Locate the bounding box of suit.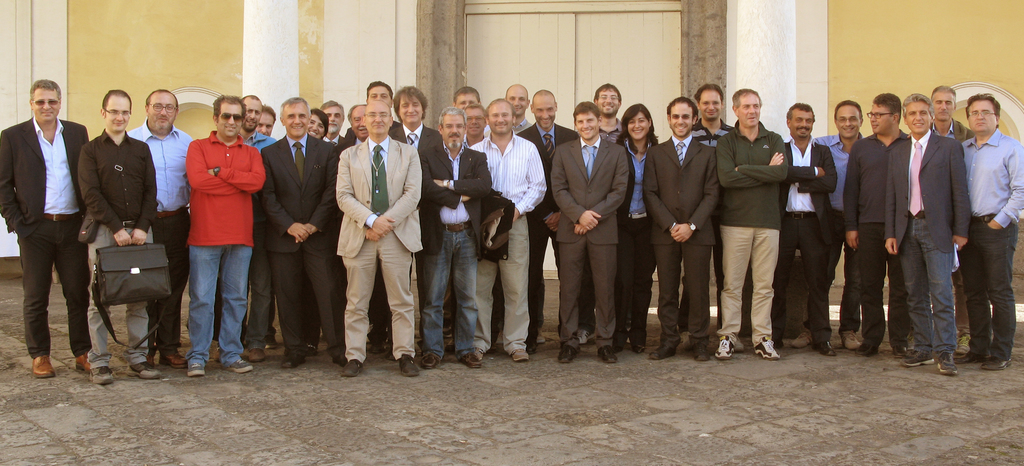
Bounding box: 388:124:442:347.
